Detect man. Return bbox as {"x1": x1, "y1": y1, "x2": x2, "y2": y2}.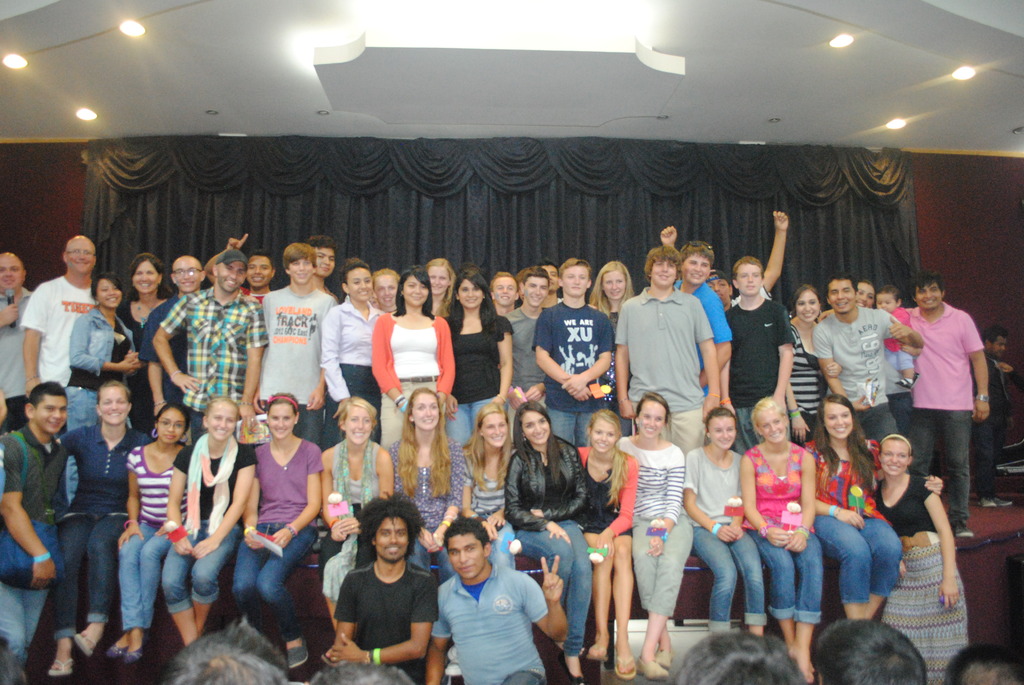
{"x1": 490, "y1": 270, "x2": 519, "y2": 315}.
